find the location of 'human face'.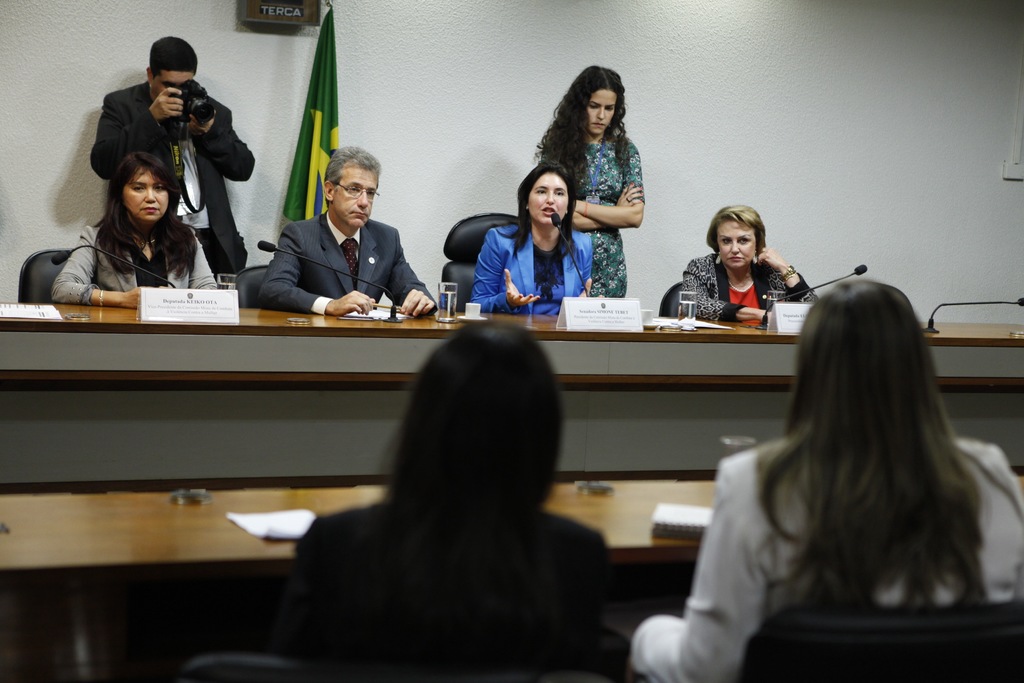
Location: (x1=335, y1=167, x2=378, y2=227).
